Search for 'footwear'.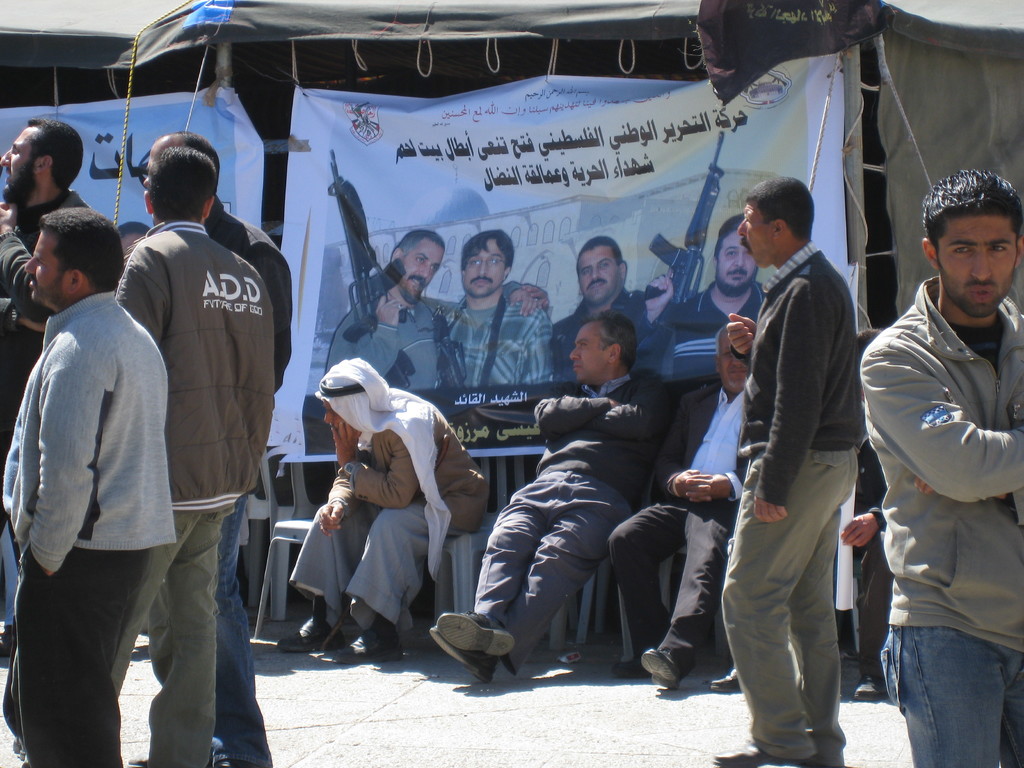
Found at rect(438, 609, 513, 659).
